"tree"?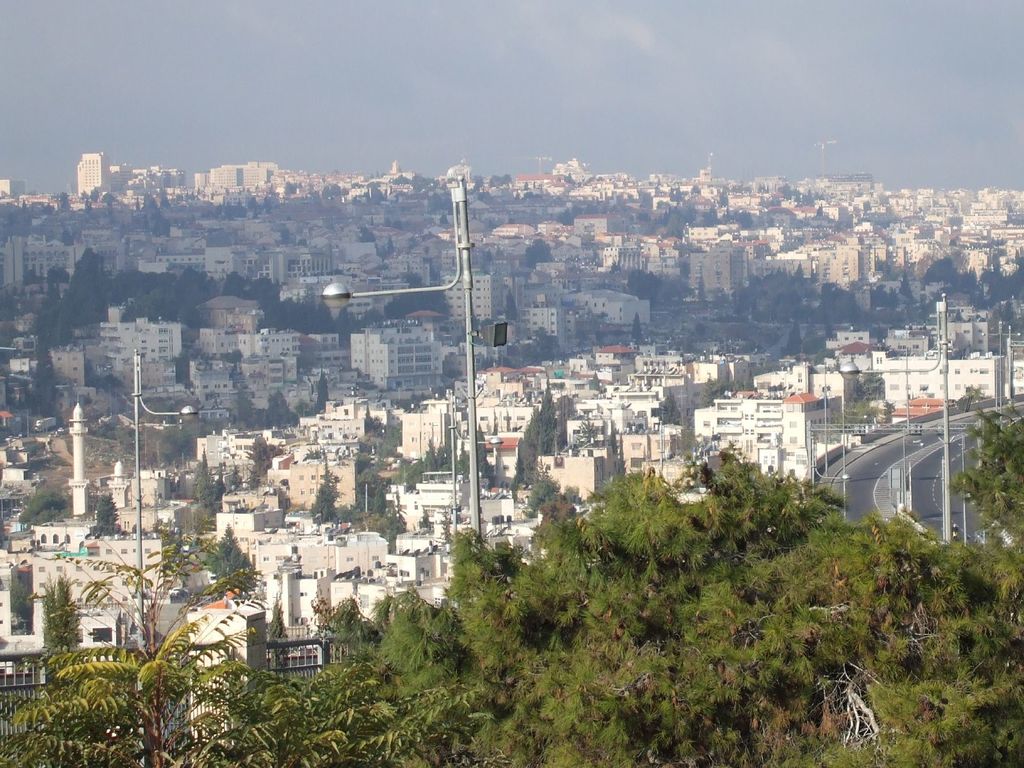
rect(112, 201, 175, 213)
